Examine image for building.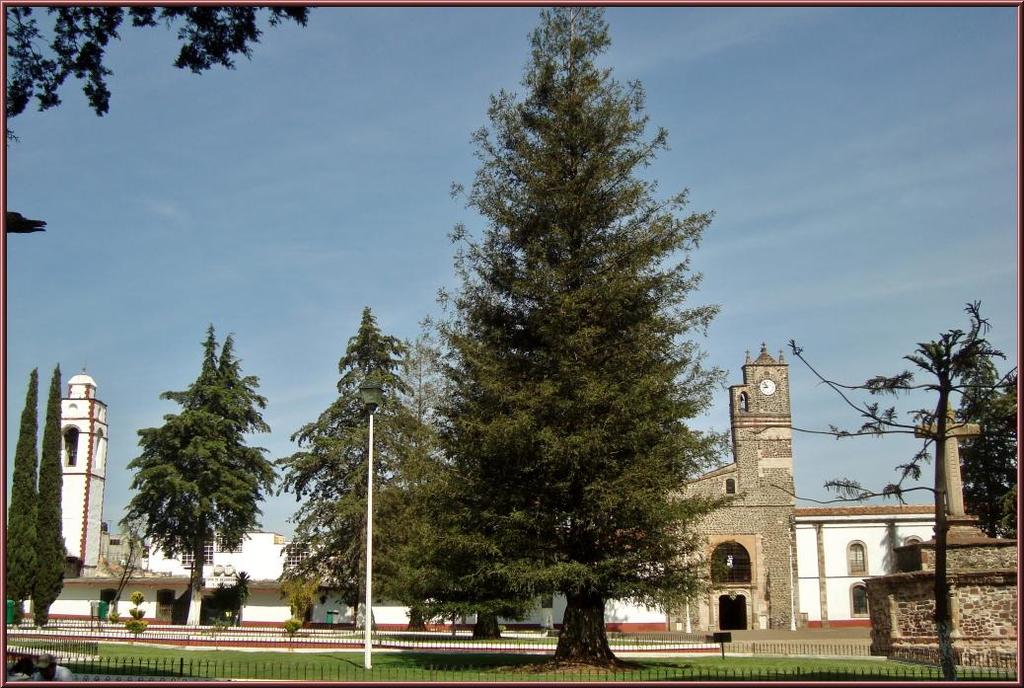
Examination result: x1=504 y1=342 x2=949 y2=634.
